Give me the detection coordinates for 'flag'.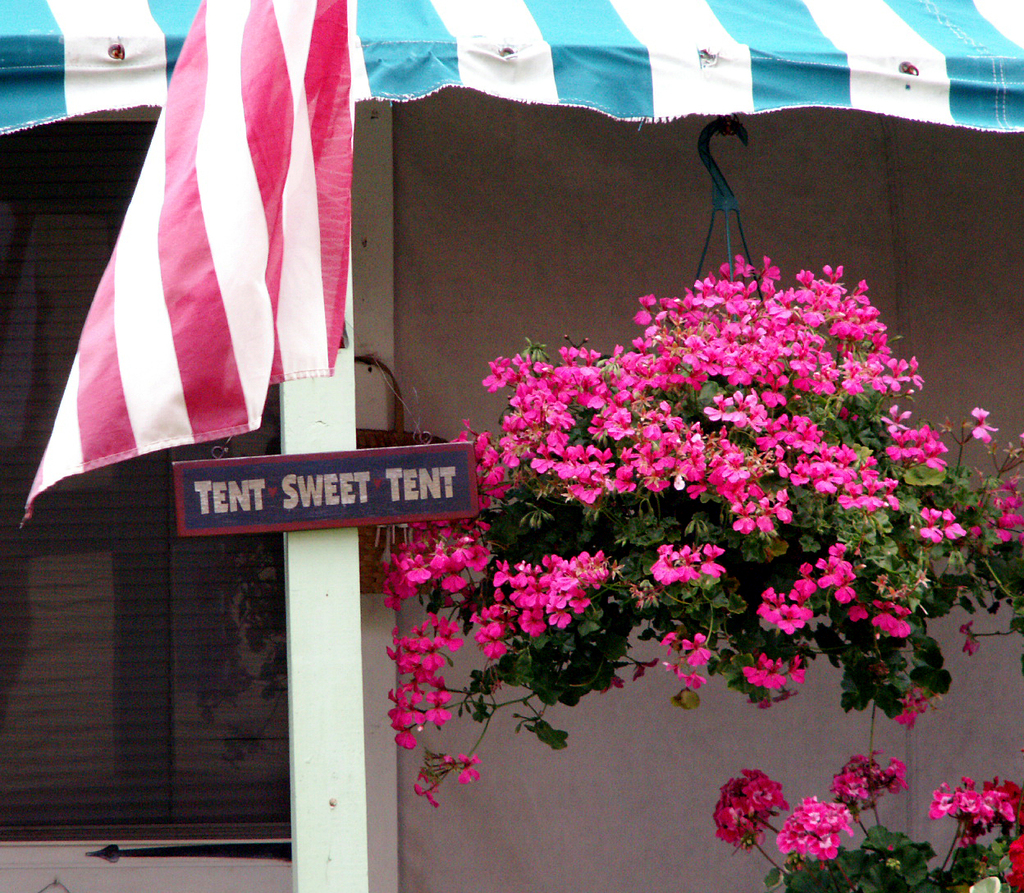
bbox=[16, 0, 365, 539].
